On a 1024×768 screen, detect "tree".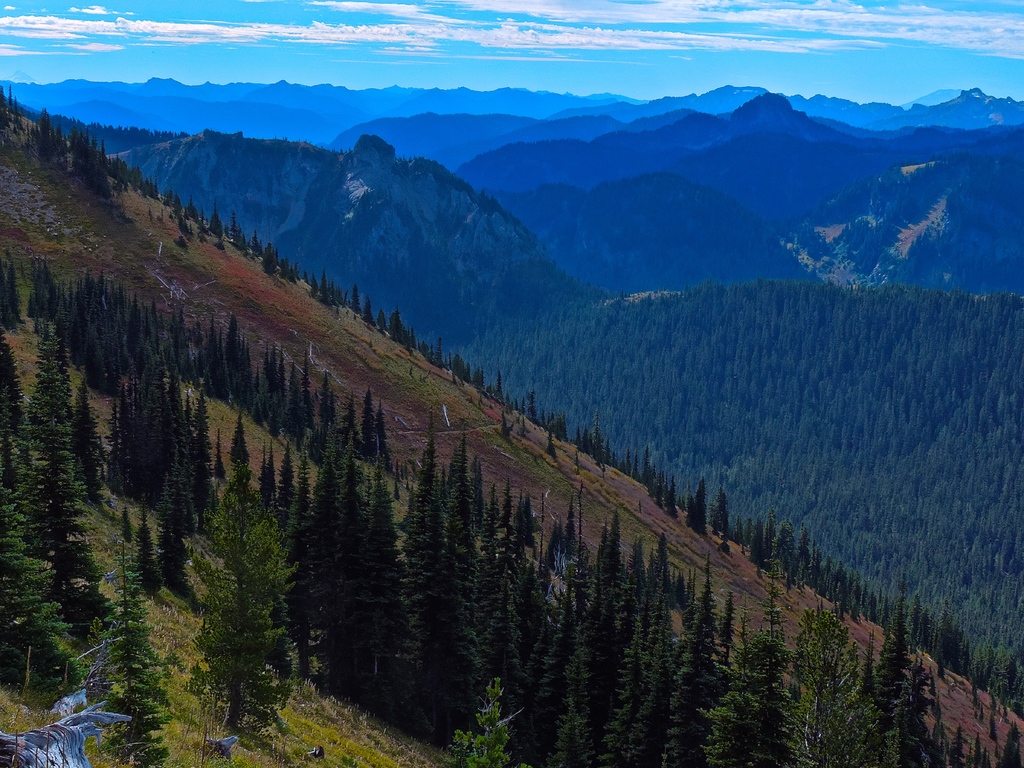
l=0, t=259, r=26, b=328.
